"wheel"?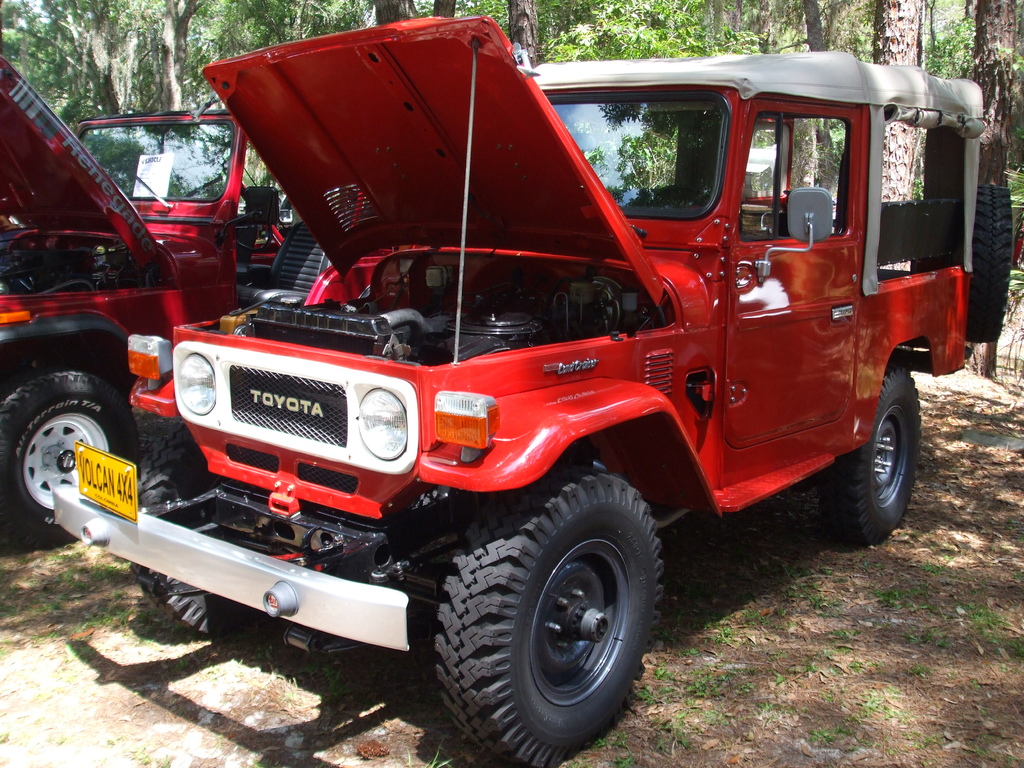
rect(128, 420, 260, 640)
